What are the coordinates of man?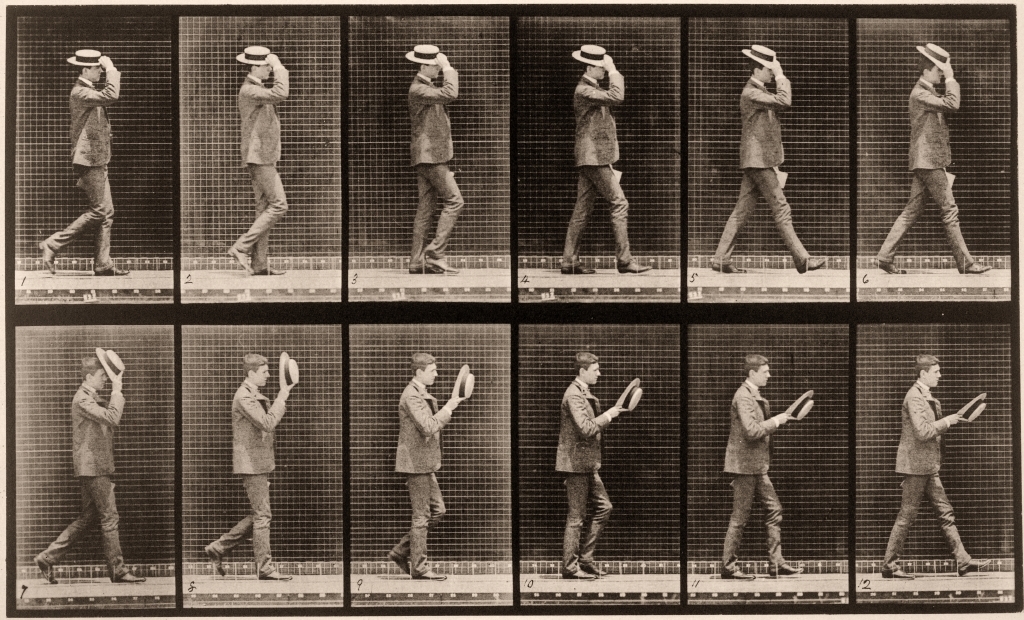
{"left": 28, "top": 362, "right": 156, "bottom": 589}.
